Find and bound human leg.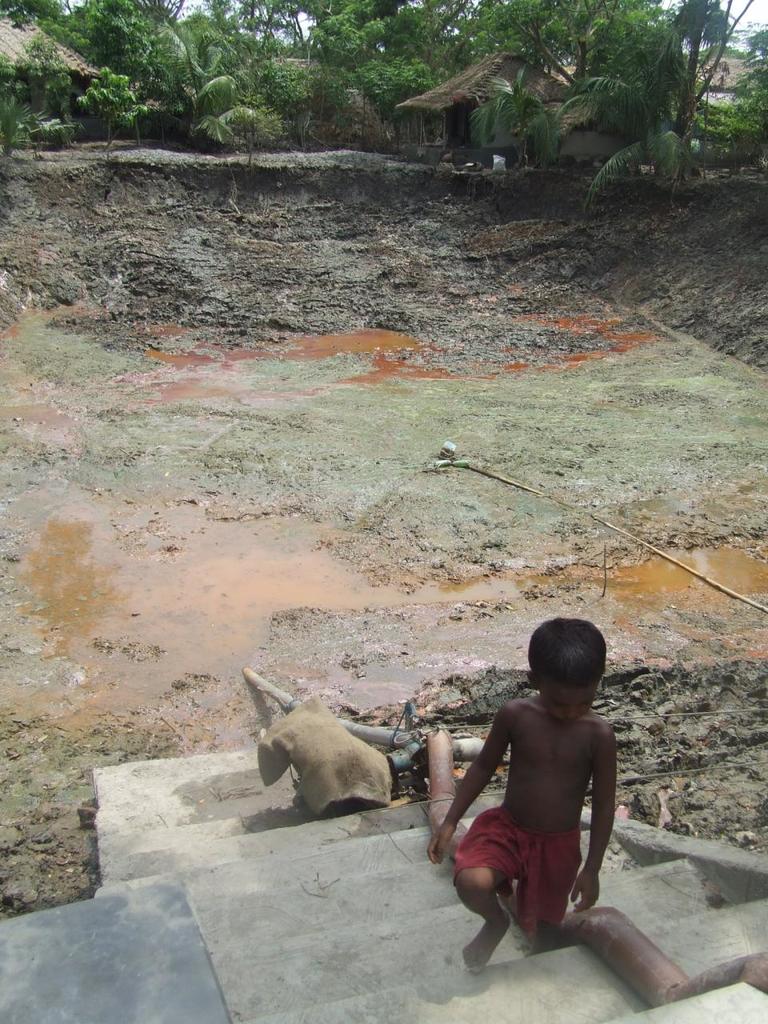
Bound: box=[509, 841, 586, 954].
